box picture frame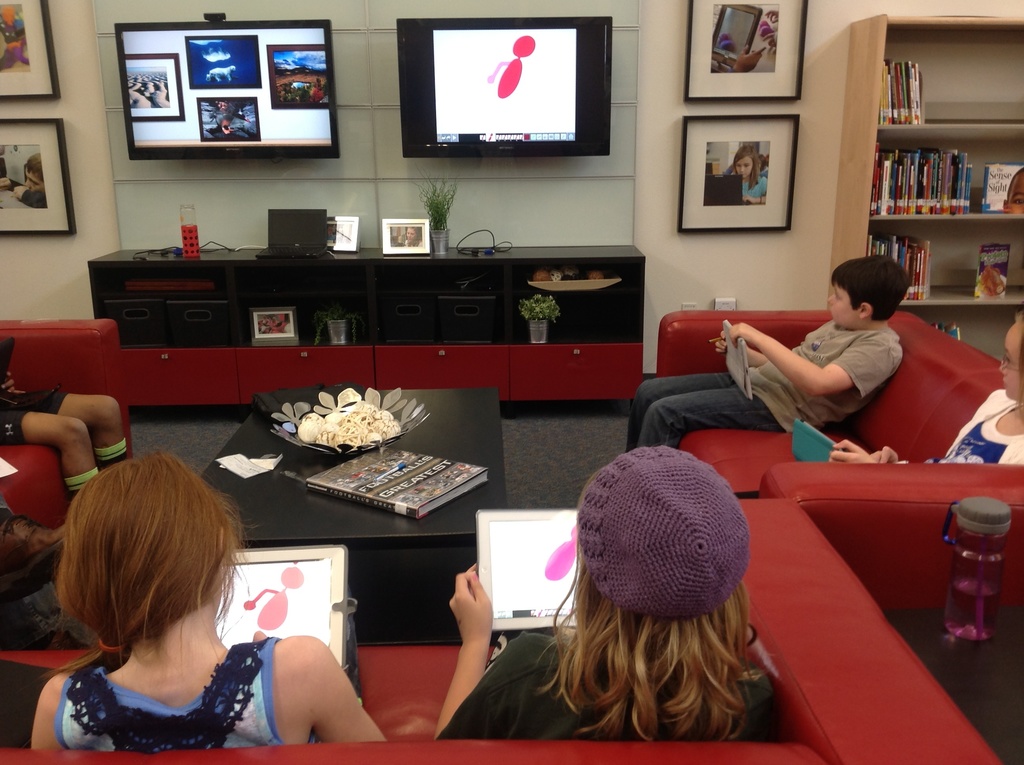
crop(369, 214, 431, 254)
